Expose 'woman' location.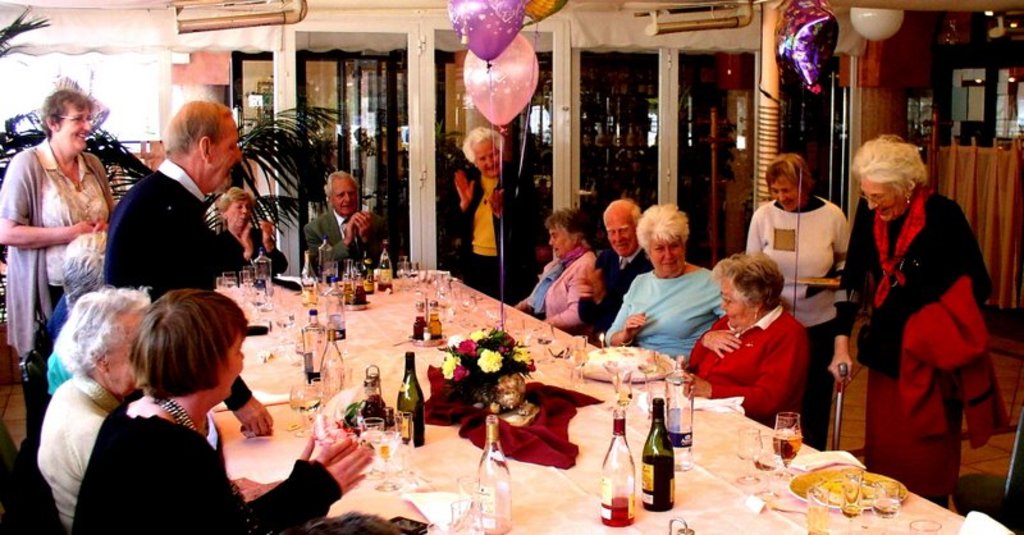
Exposed at [x1=215, y1=188, x2=291, y2=291].
